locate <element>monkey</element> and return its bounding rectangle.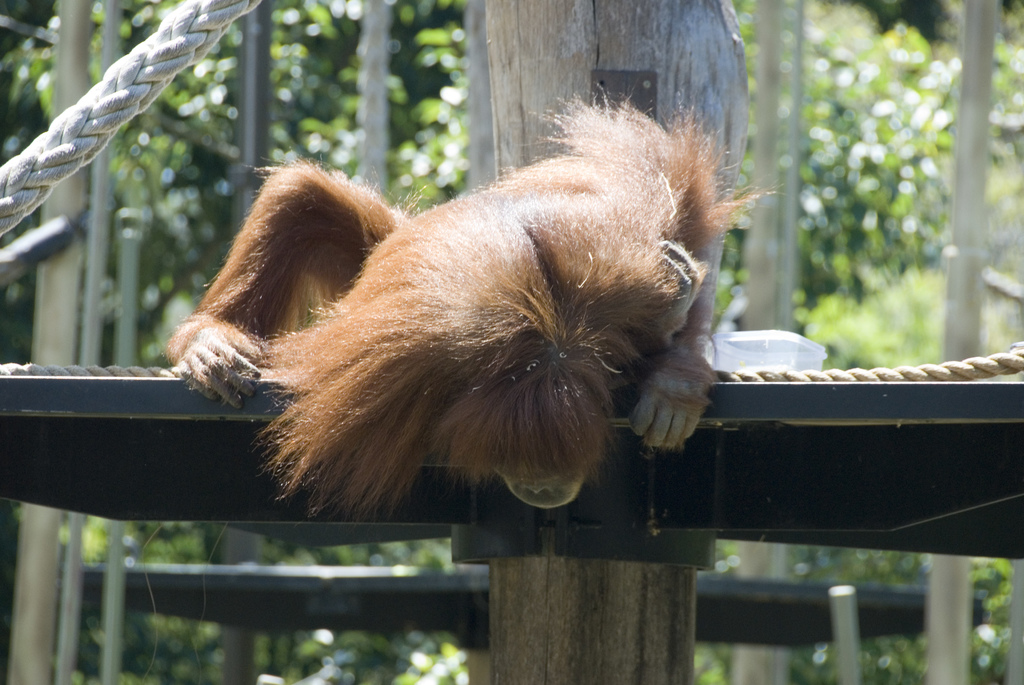
x1=112, y1=101, x2=736, y2=548.
